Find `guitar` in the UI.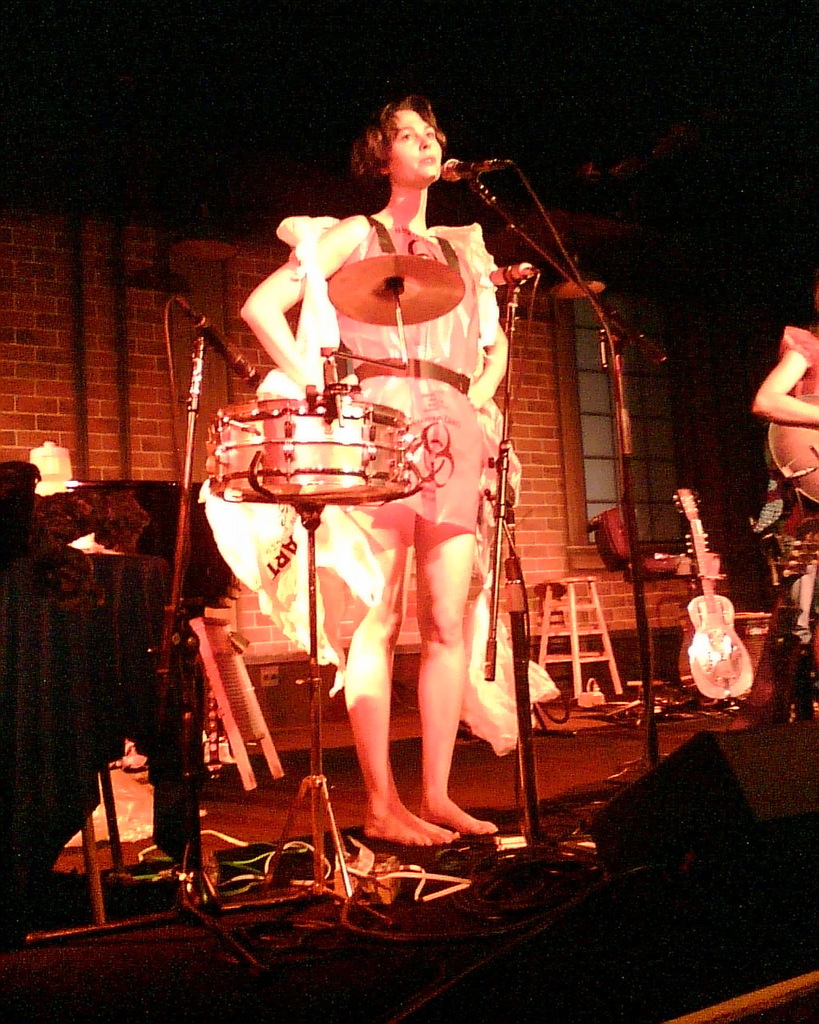
UI element at box=[757, 378, 818, 520].
